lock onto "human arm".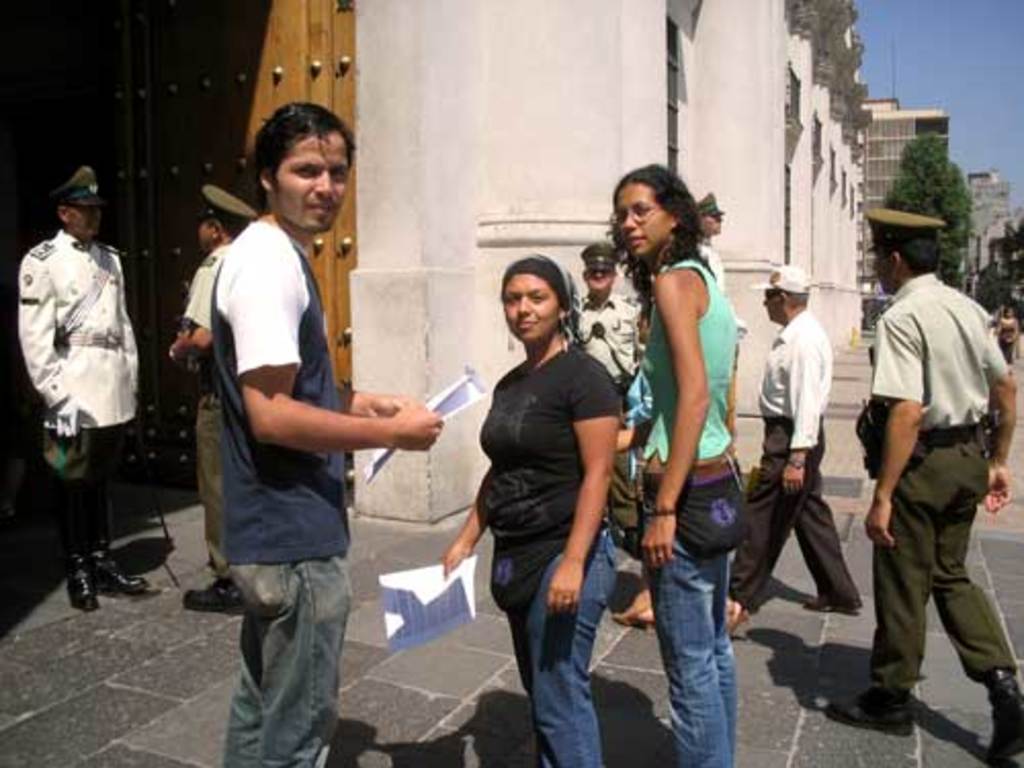
Locked: detection(629, 254, 741, 530).
